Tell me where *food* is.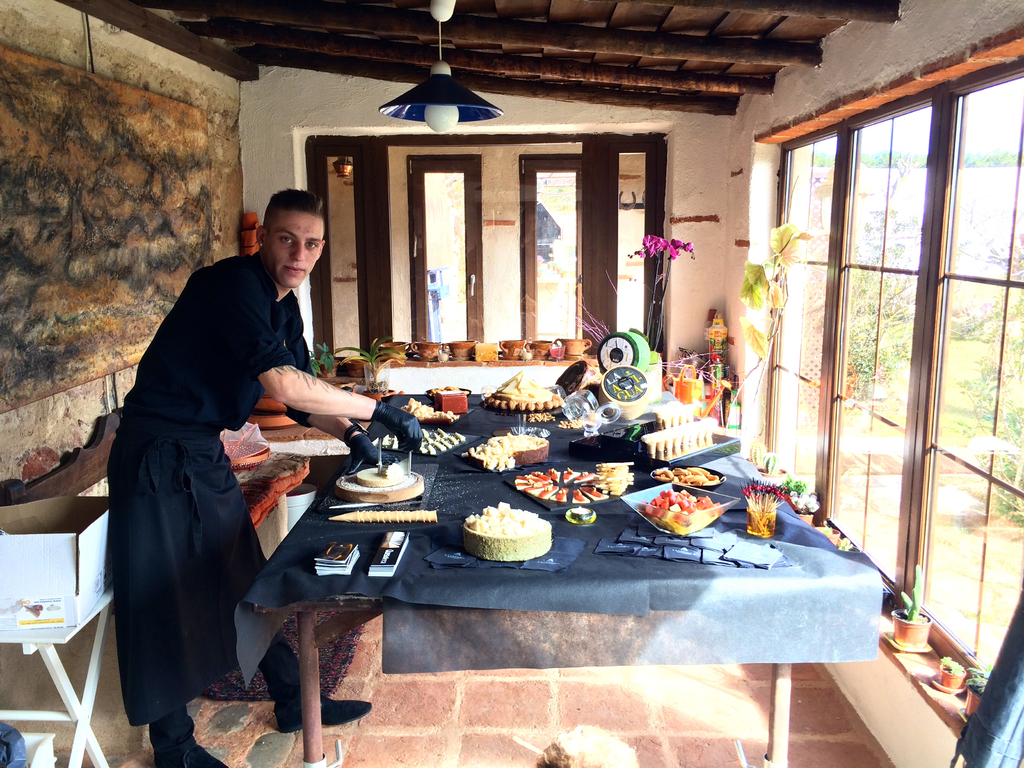
*food* is at {"x1": 493, "y1": 369, "x2": 554, "y2": 403}.
